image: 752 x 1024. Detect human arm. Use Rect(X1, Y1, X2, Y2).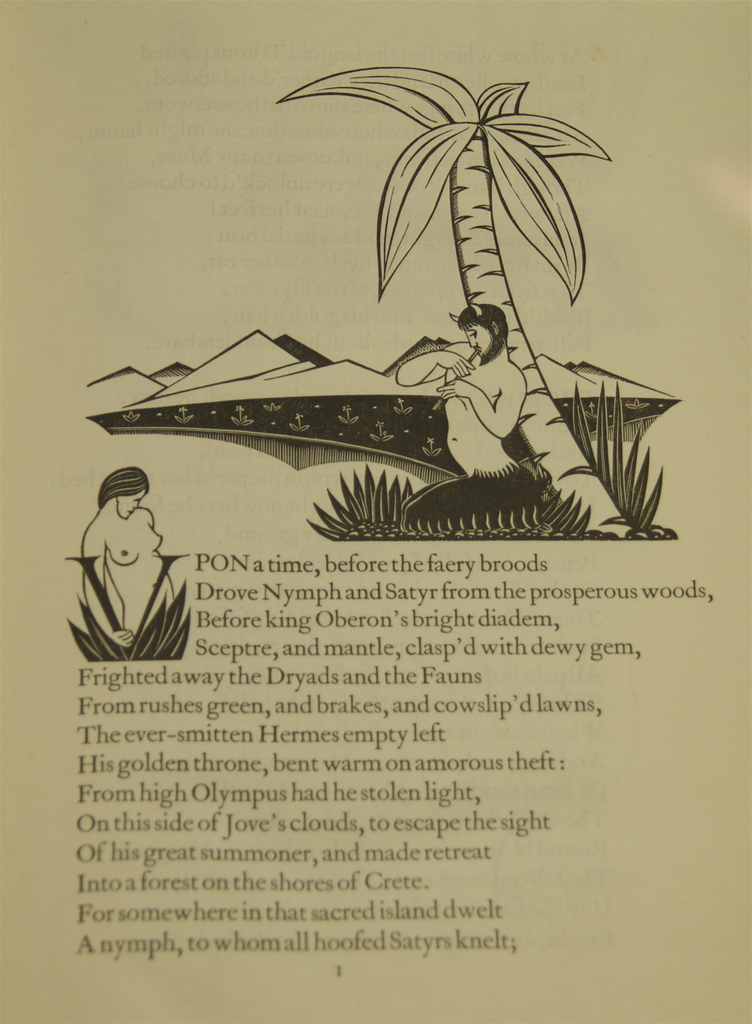
Rect(136, 505, 156, 529).
